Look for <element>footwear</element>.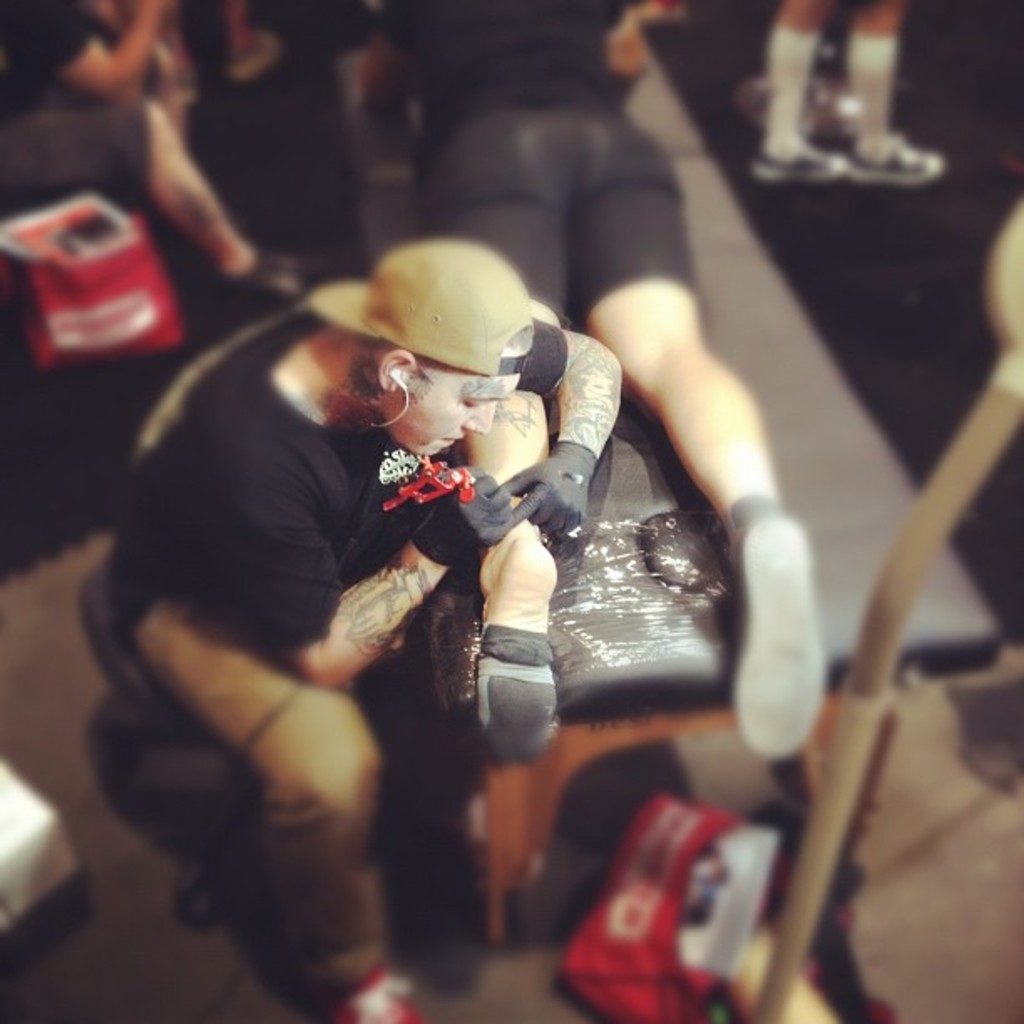
Found: 847/125/940/184.
